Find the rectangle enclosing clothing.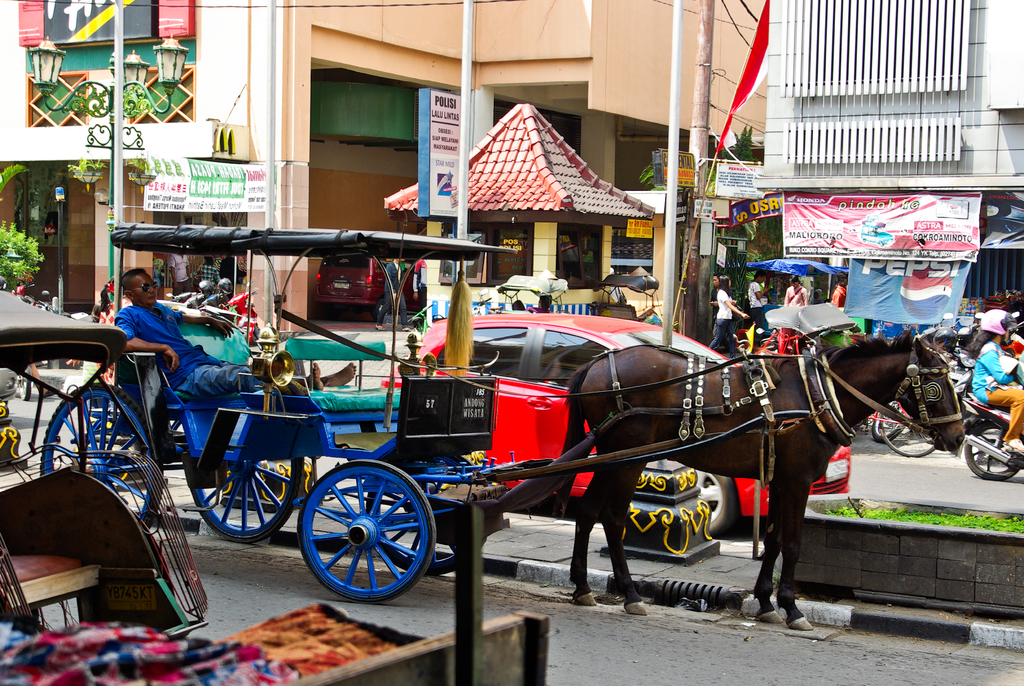
box=[781, 285, 810, 309].
